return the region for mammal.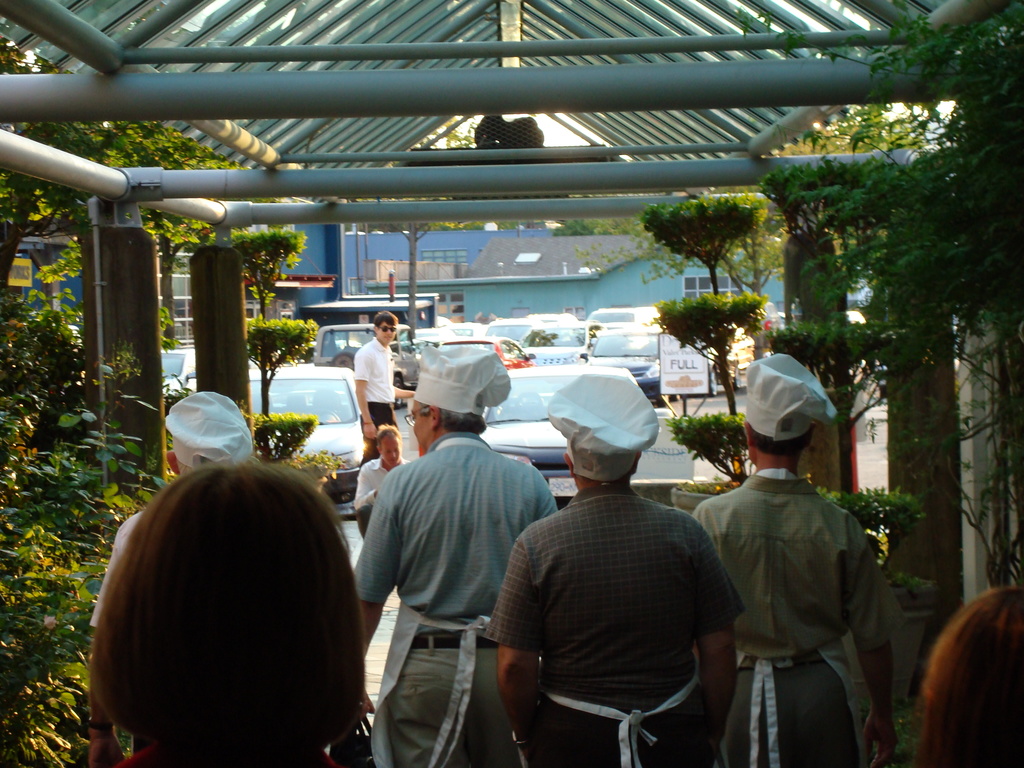
<region>694, 351, 907, 767</region>.
